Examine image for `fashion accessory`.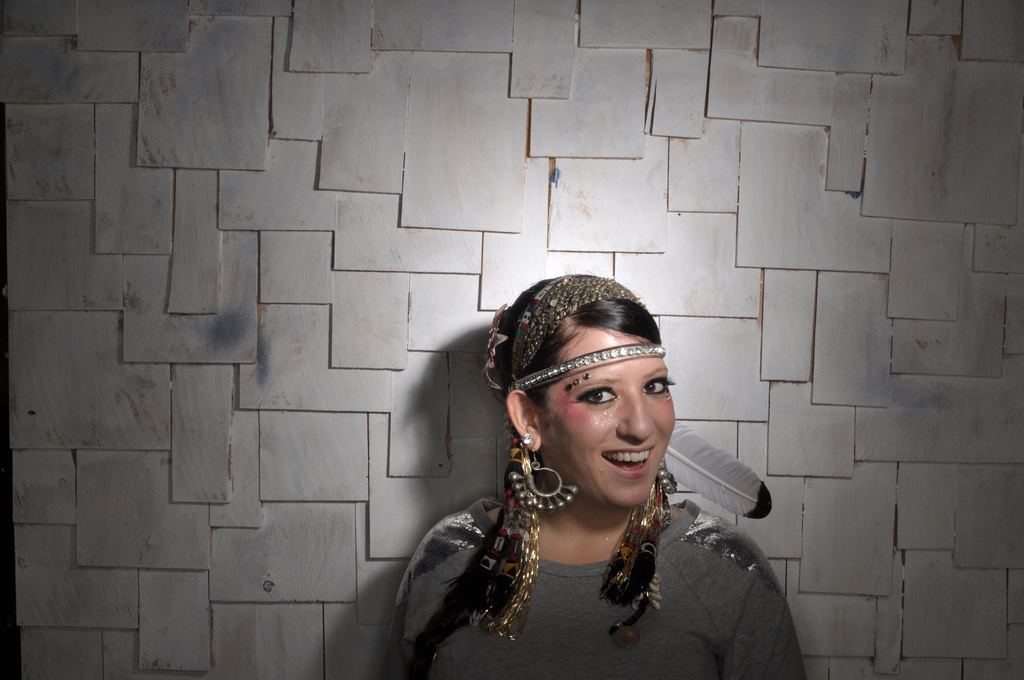
Examination result: rect(470, 442, 541, 640).
